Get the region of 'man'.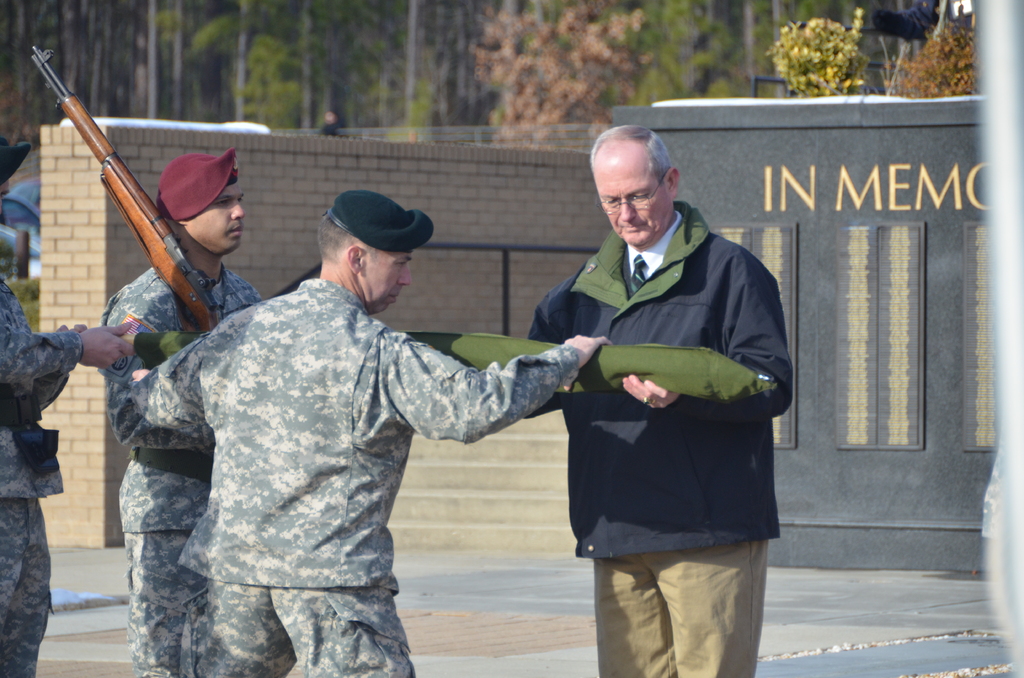
x1=94 y1=145 x2=264 y2=677.
